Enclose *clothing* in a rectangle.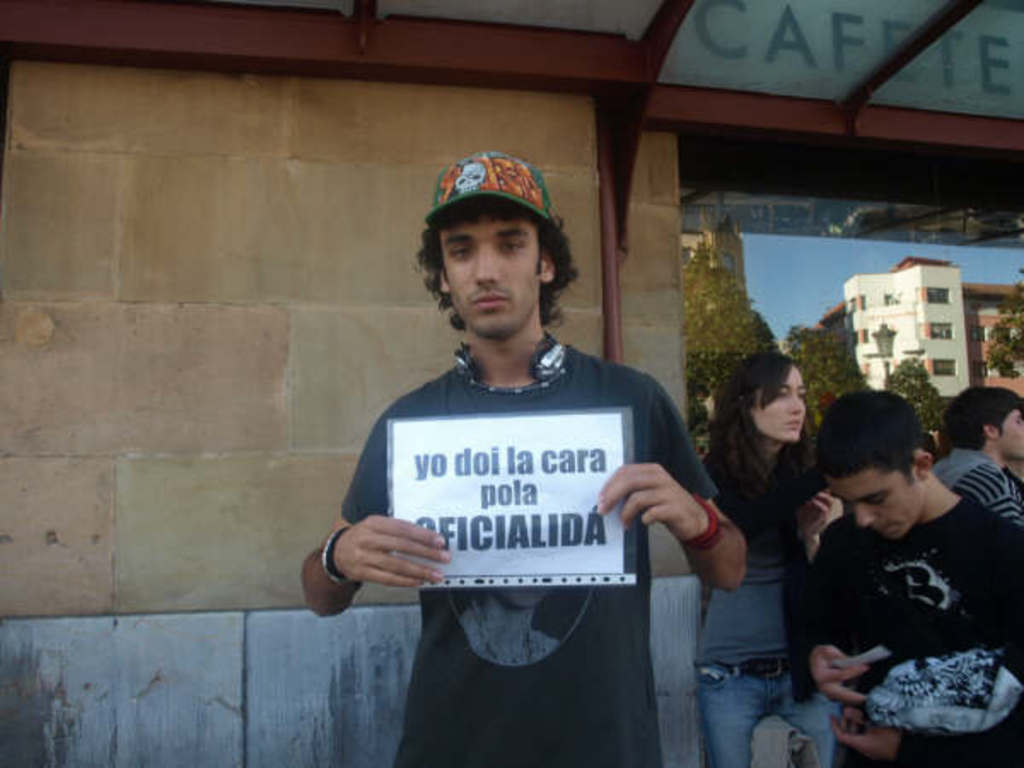
(left=930, top=445, right=1022, bottom=531).
